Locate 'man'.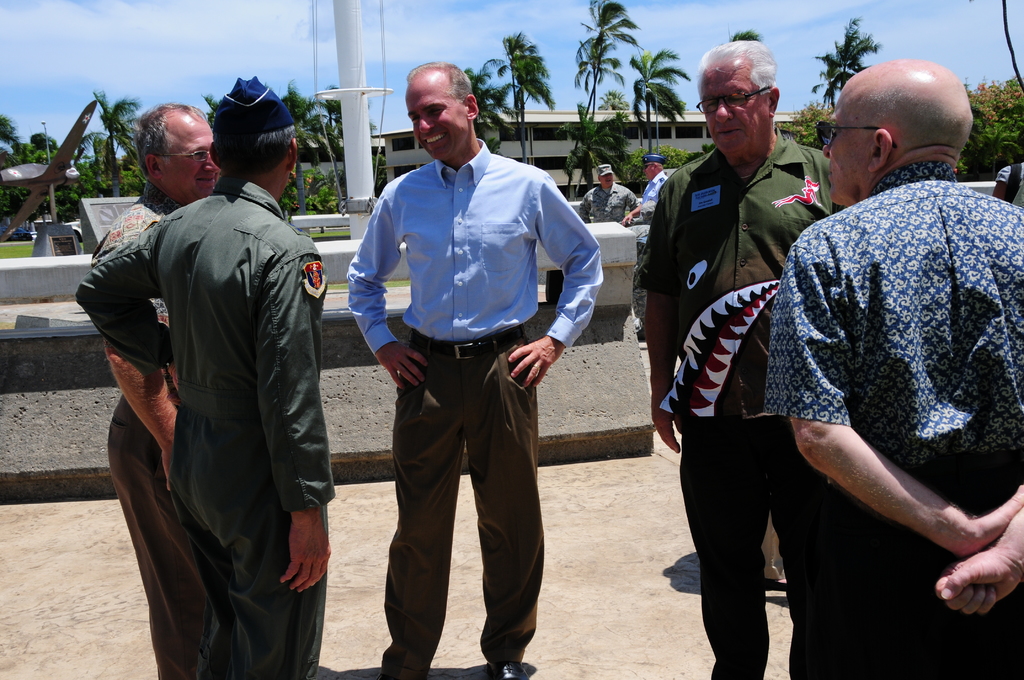
Bounding box: box=[620, 156, 676, 224].
